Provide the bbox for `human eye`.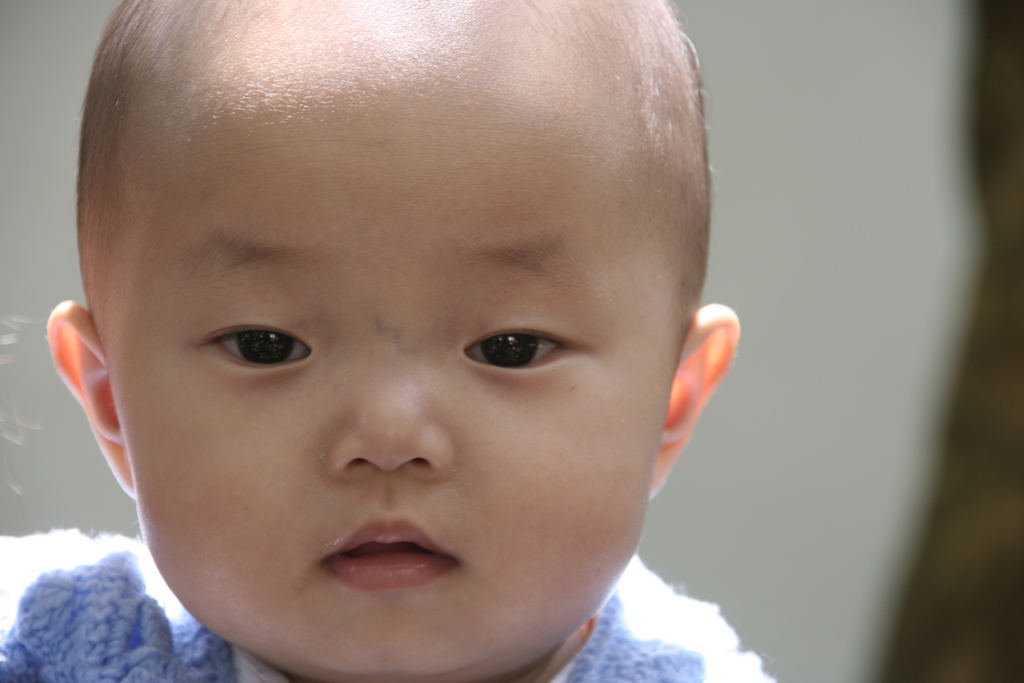
BBox(450, 296, 598, 388).
